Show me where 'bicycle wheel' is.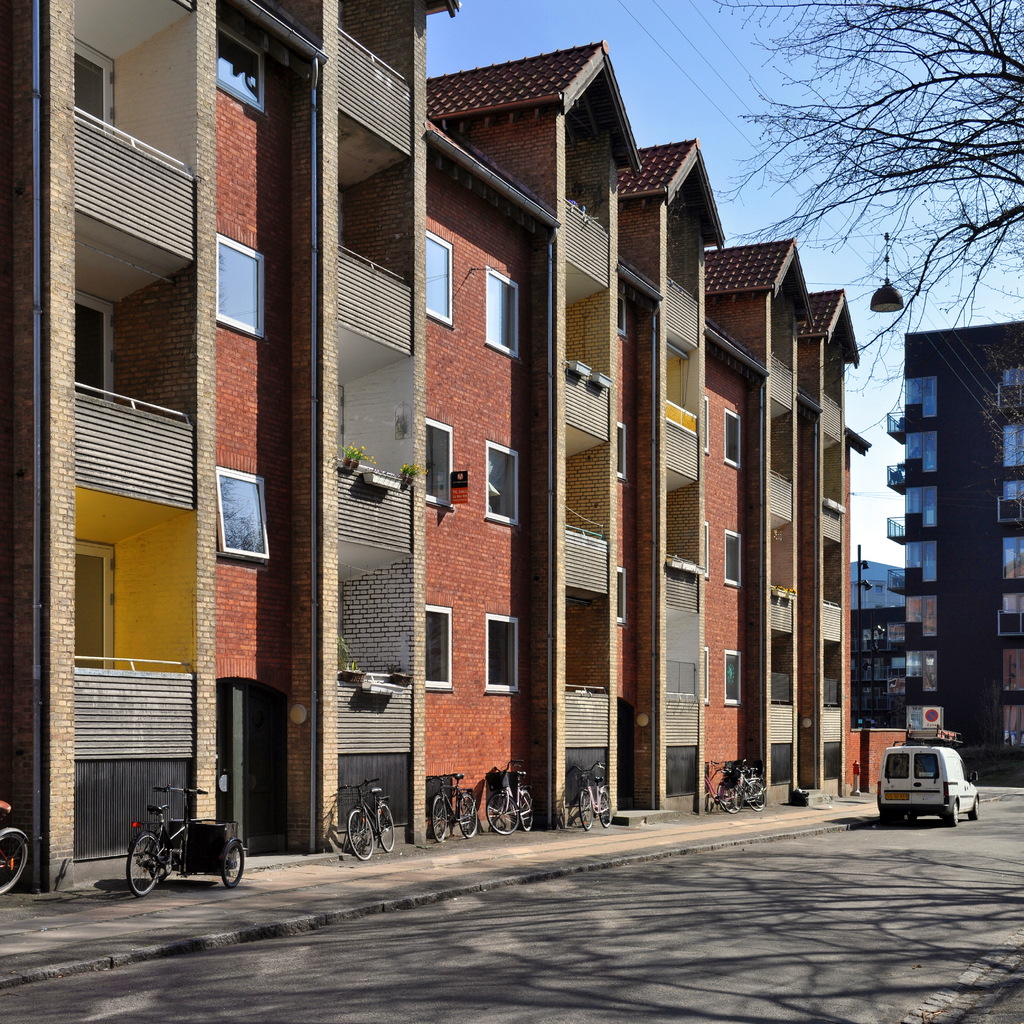
'bicycle wheel' is at [x1=749, y1=781, x2=763, y2=814].
